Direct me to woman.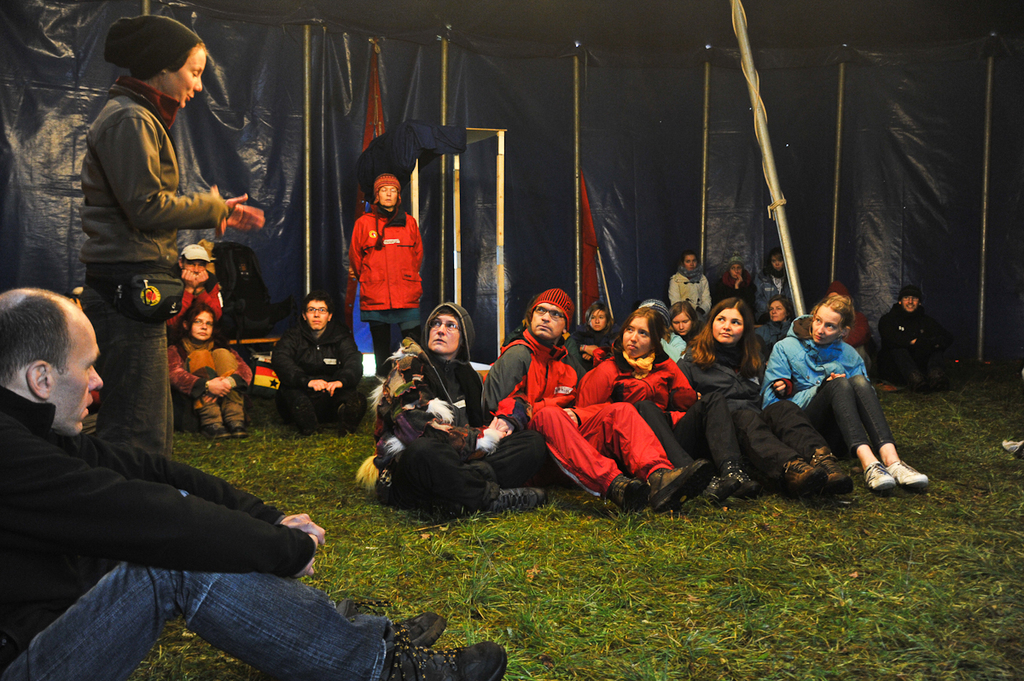
Direction: <bbox>76, 12, 248, 457</bbox>.
